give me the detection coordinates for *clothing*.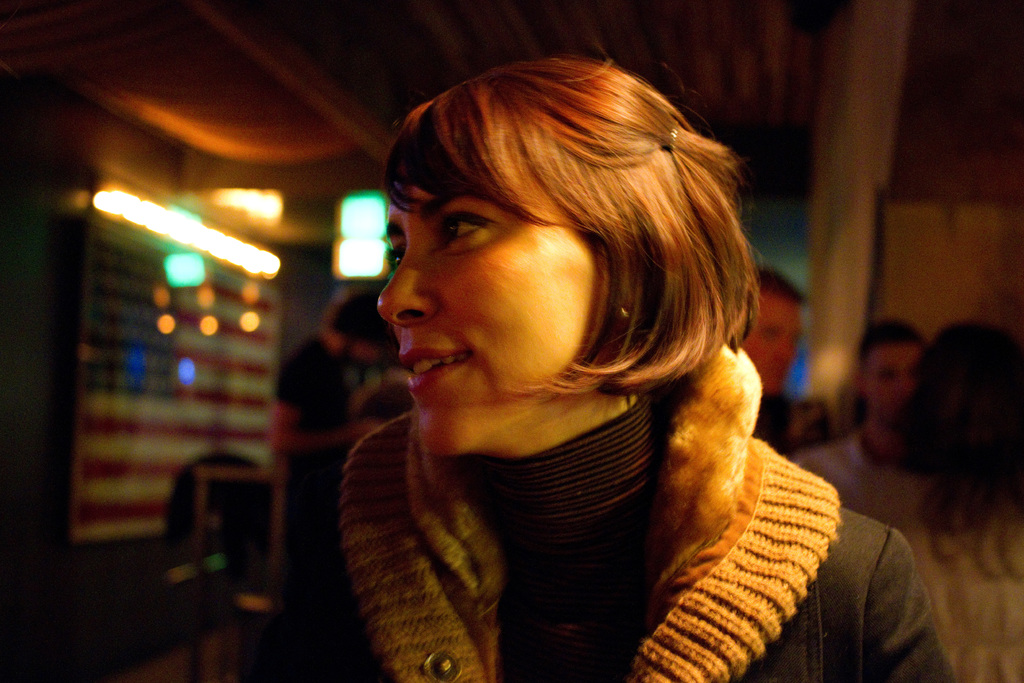
region(740, 399, 838, 446).
